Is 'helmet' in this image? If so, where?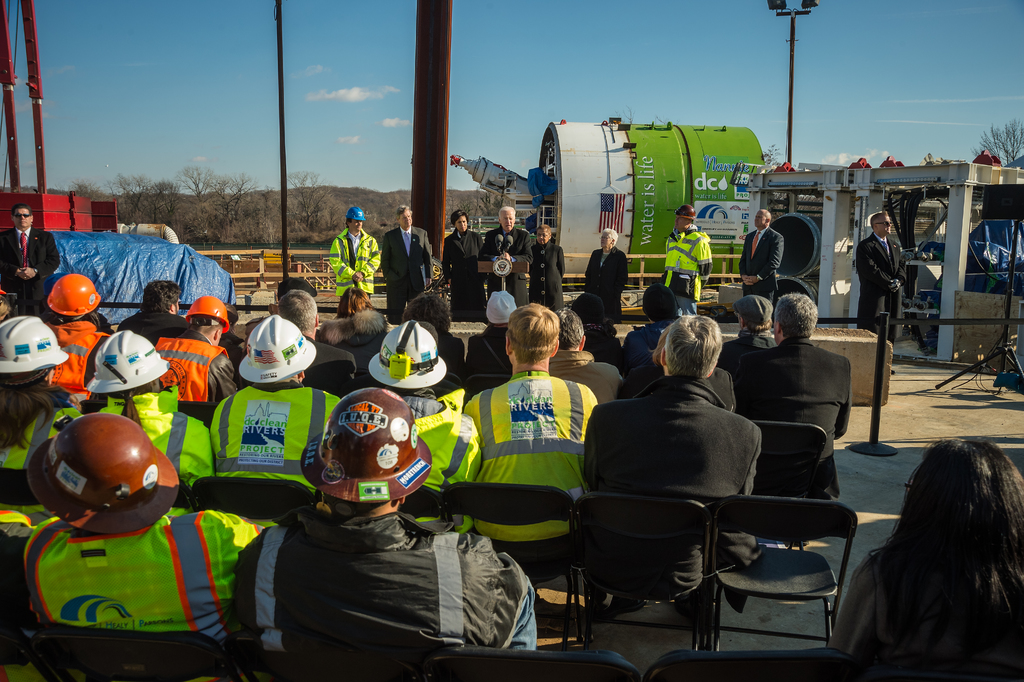
Yes, at bbox(79, 332, 176, 396).
